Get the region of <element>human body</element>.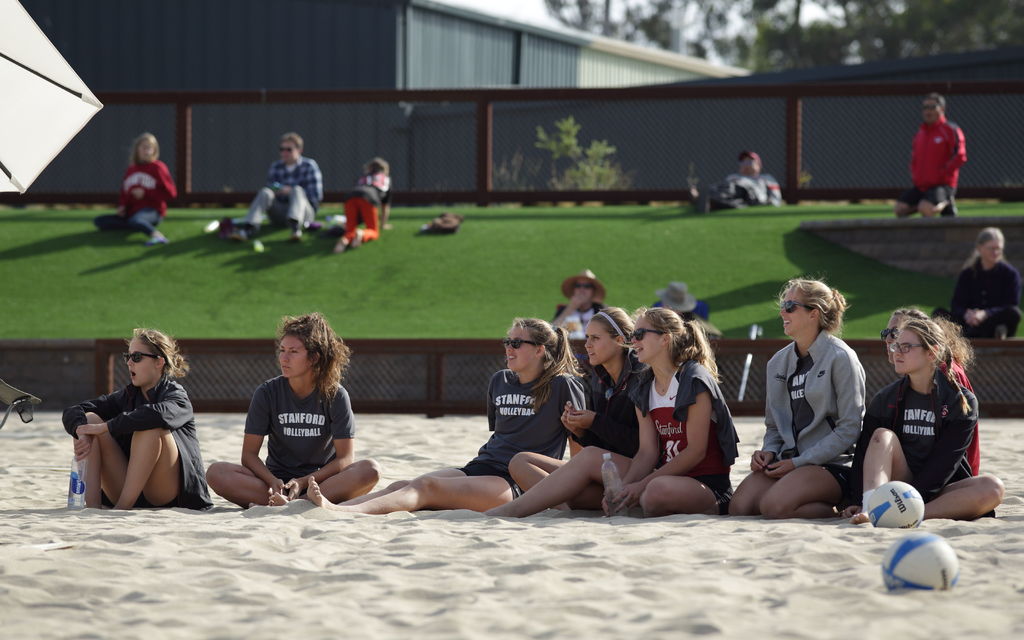
940,354,986,477.
